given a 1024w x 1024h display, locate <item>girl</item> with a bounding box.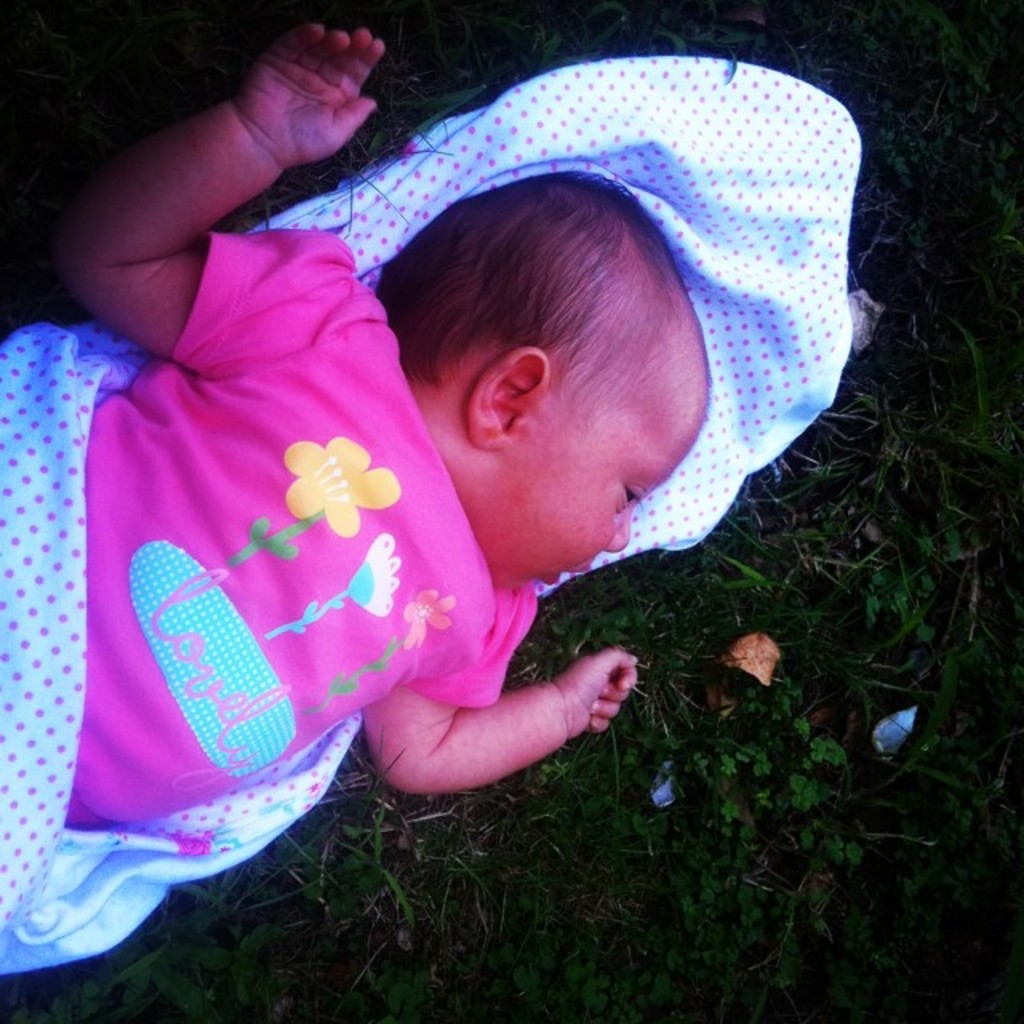
Located: BBox(62, 19, 712, 824).
